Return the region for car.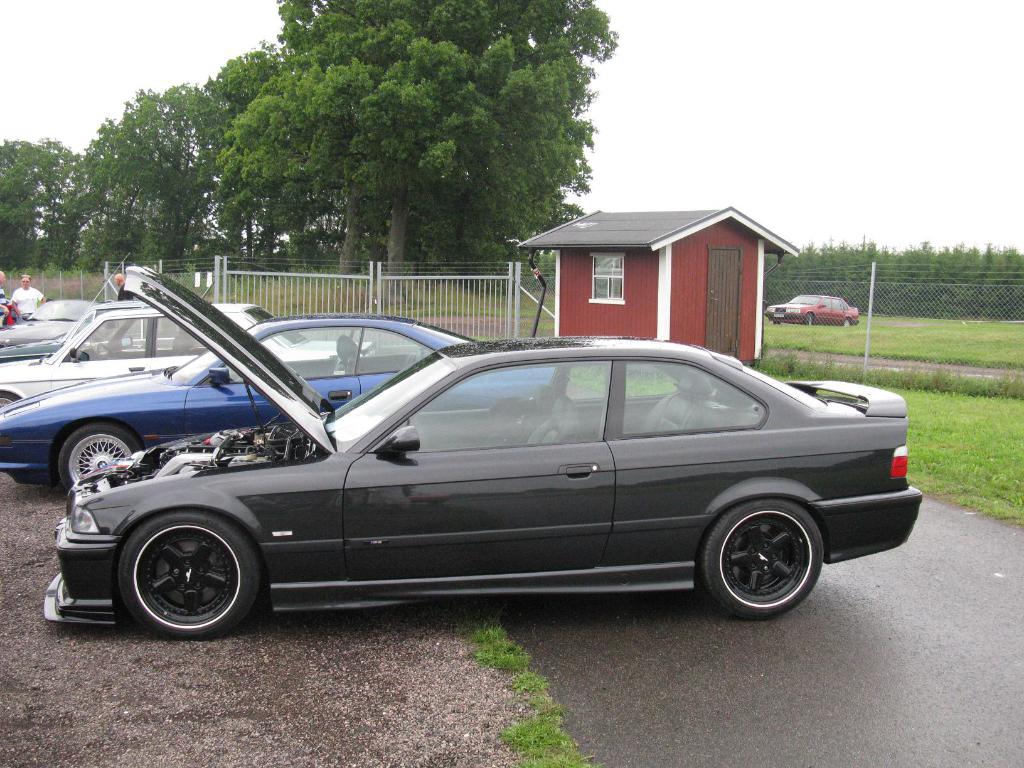
<bbox>0, 311, 558, 497</bbox>.
